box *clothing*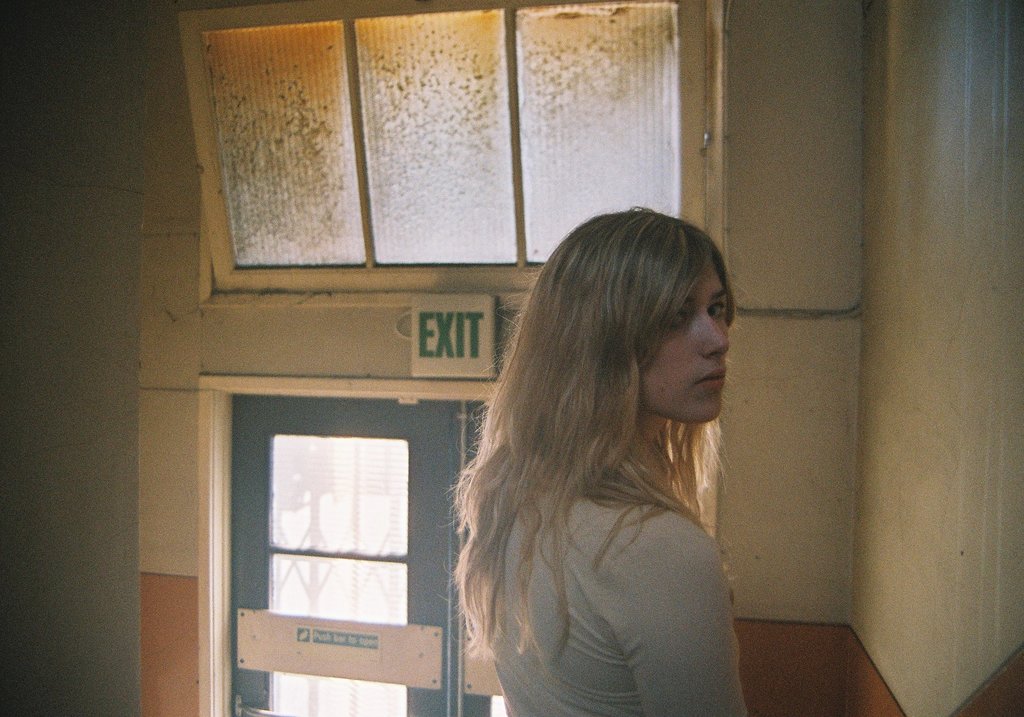
pyautogui.locateOnScreen(490, 474, 751, 716)
